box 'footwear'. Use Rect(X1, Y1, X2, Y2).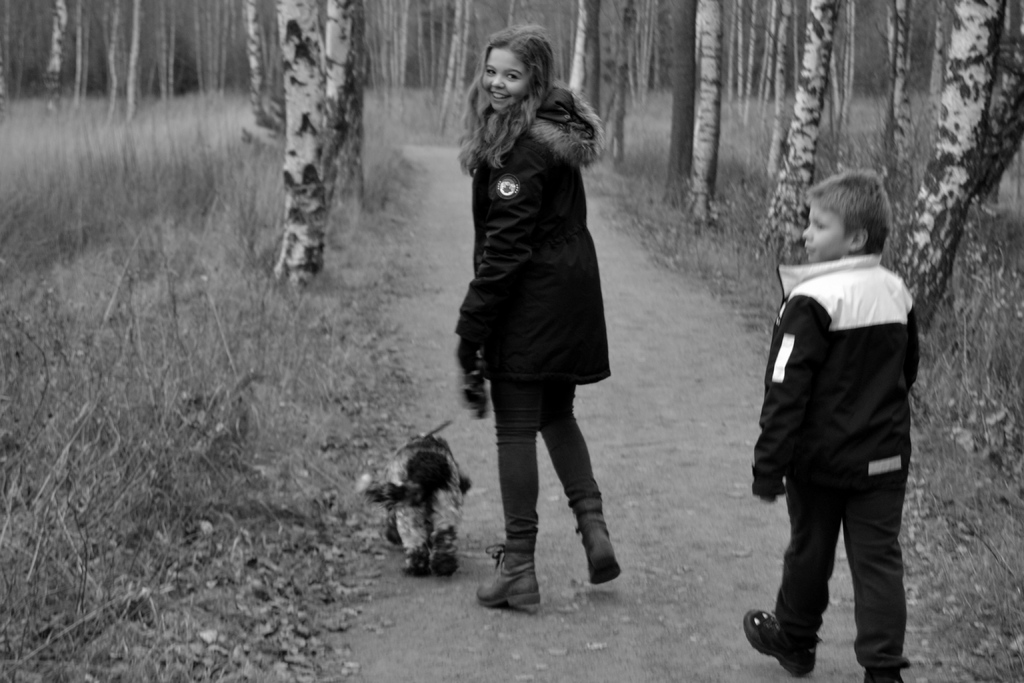
Rect(490, 542, 554, 618).
